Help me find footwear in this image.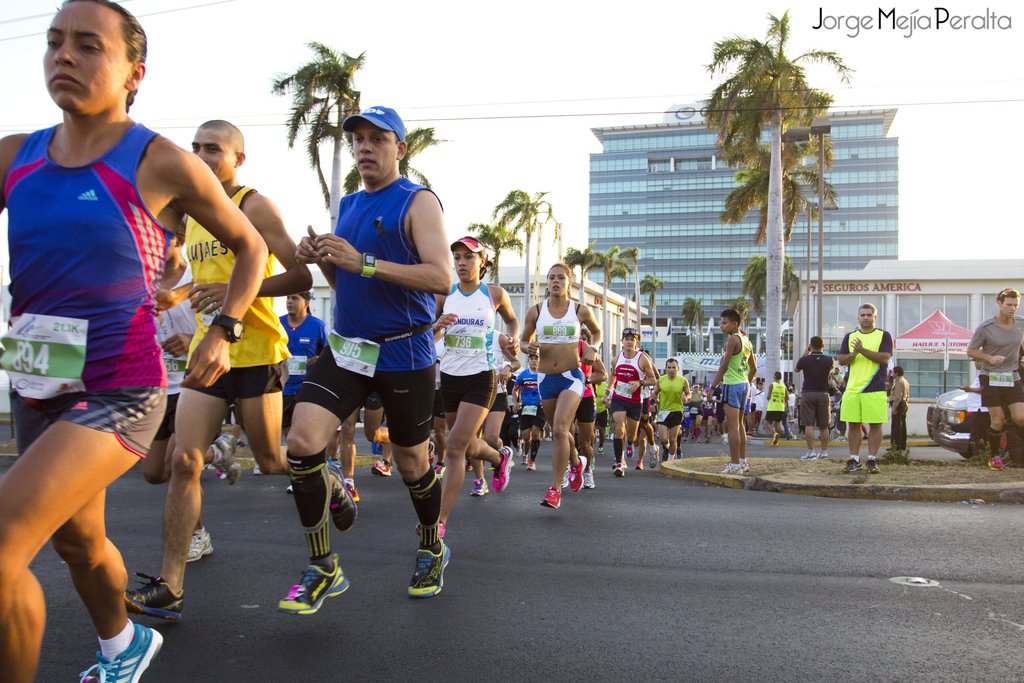
Found it: x1=988 y1=454 x2=1002 y2=469.
